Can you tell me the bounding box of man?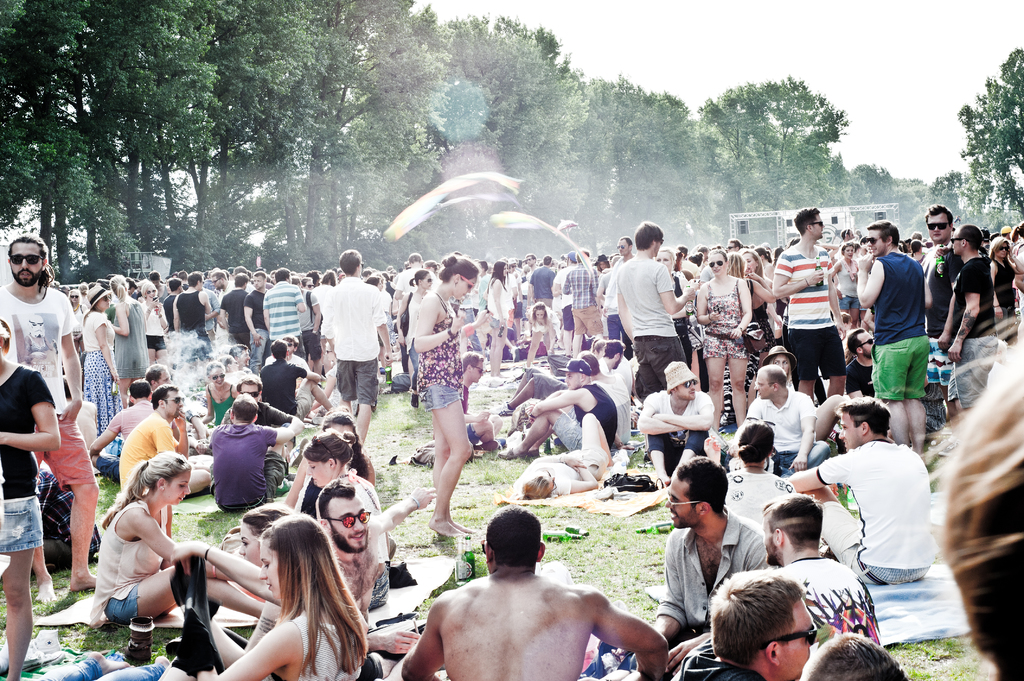
{"x1": 0, "y1": 227, "x2": 101, "y2": 607}.
